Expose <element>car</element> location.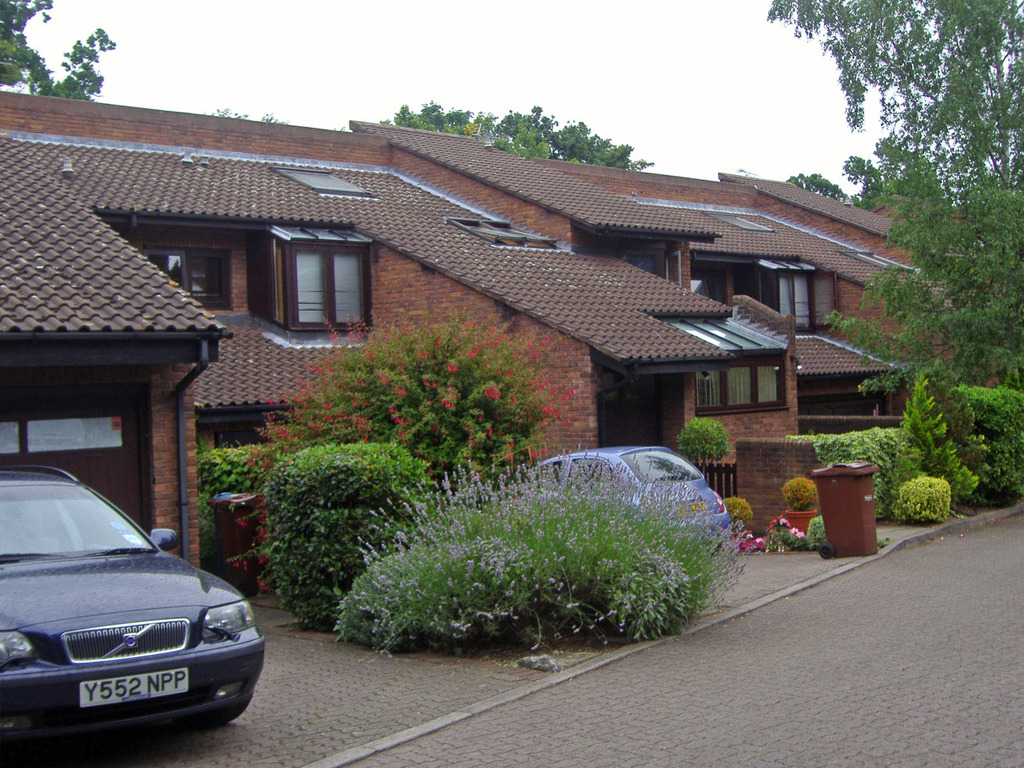
Exposed at bbox=(538, 442, 731, 547).
